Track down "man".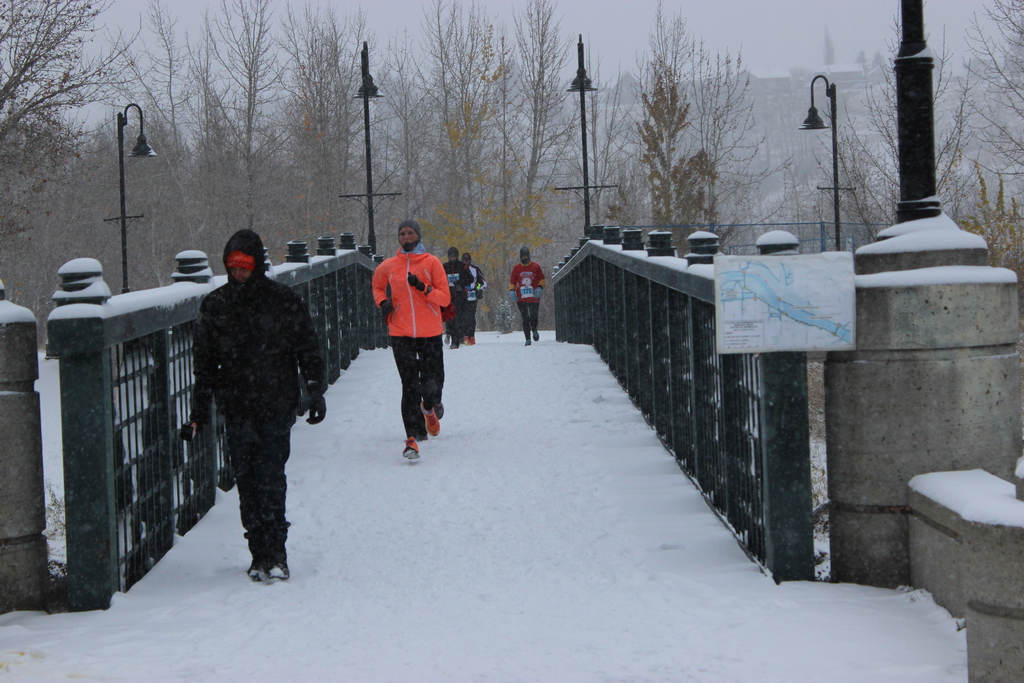
Tracked to (439, 249, 468, 351).
